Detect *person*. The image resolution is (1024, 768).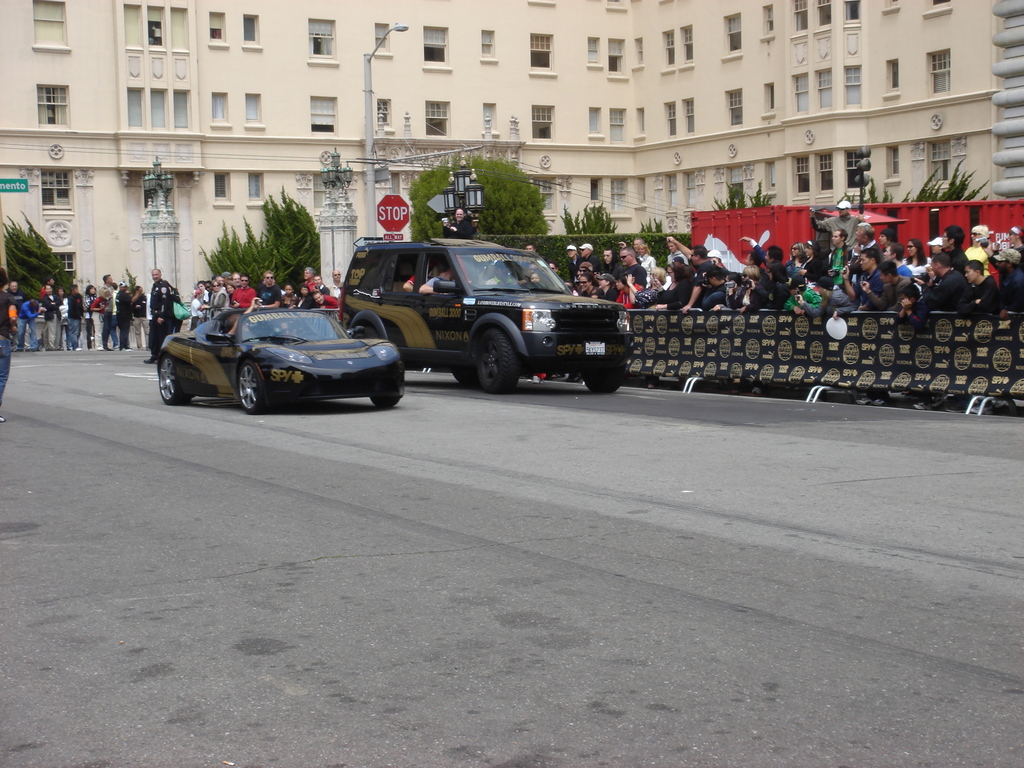
Rect(980, 247, 1023, 312).
